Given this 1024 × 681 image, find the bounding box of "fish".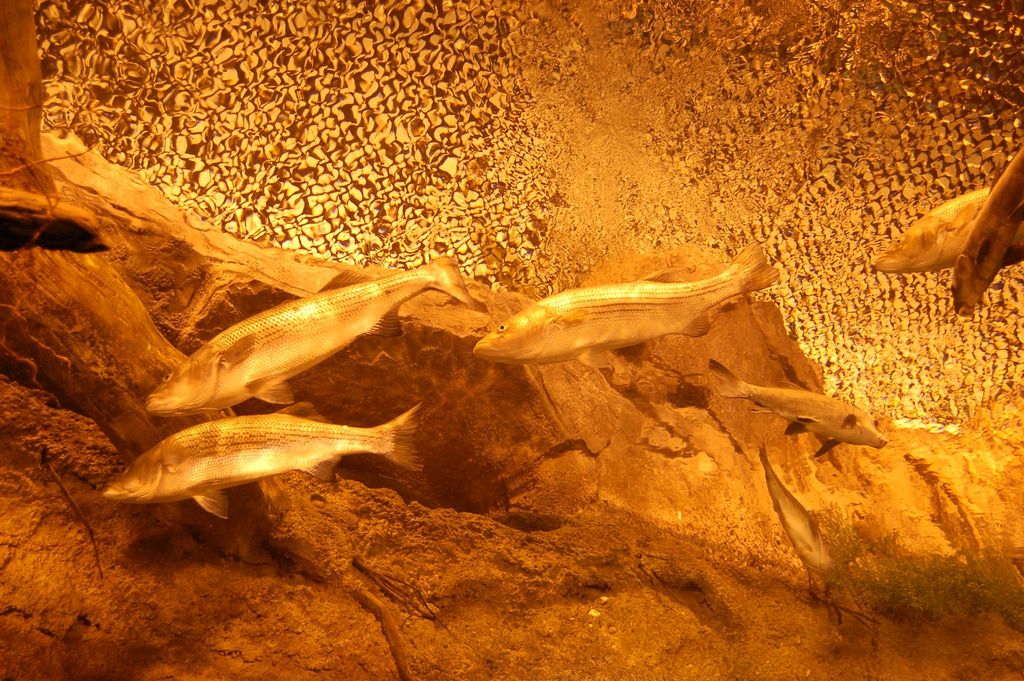
[136,256,472,408].
